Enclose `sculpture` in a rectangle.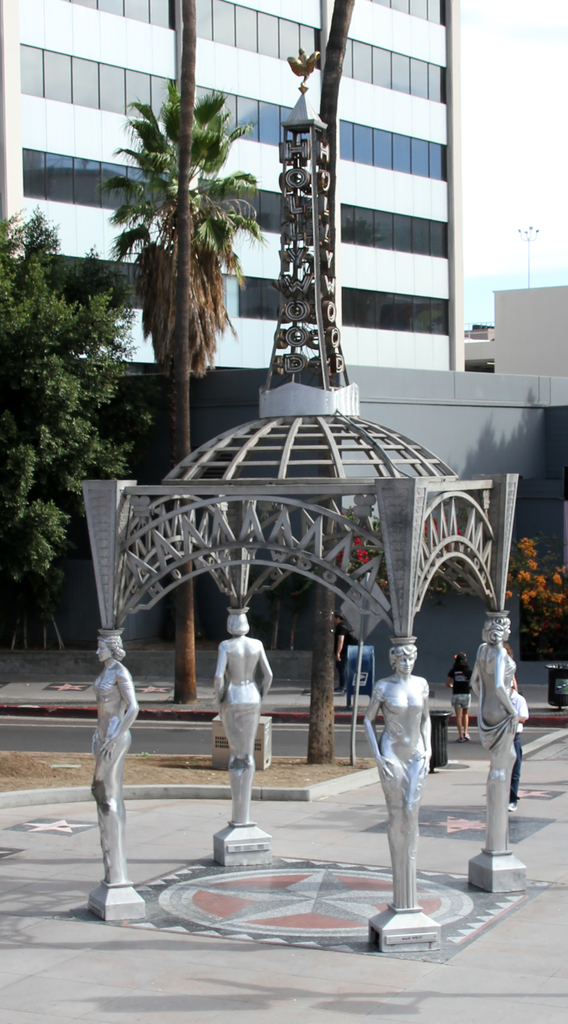
(left=214, top=614, right=274, bottom=824).
